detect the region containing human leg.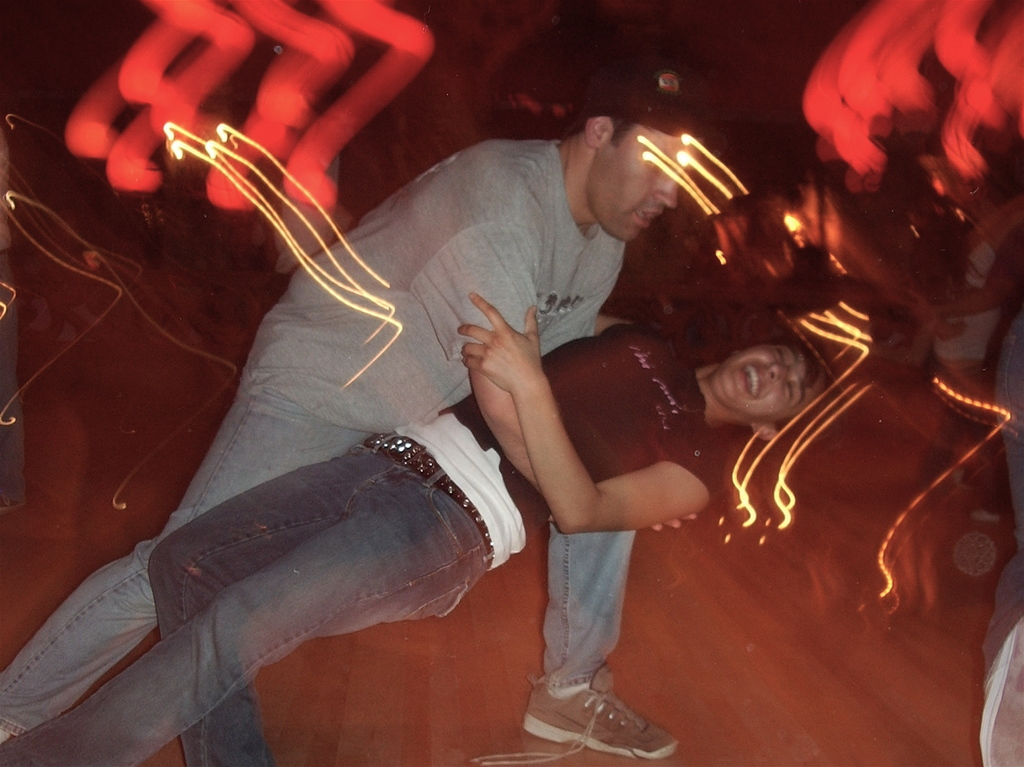
<box>520,496,672,755</box>.
